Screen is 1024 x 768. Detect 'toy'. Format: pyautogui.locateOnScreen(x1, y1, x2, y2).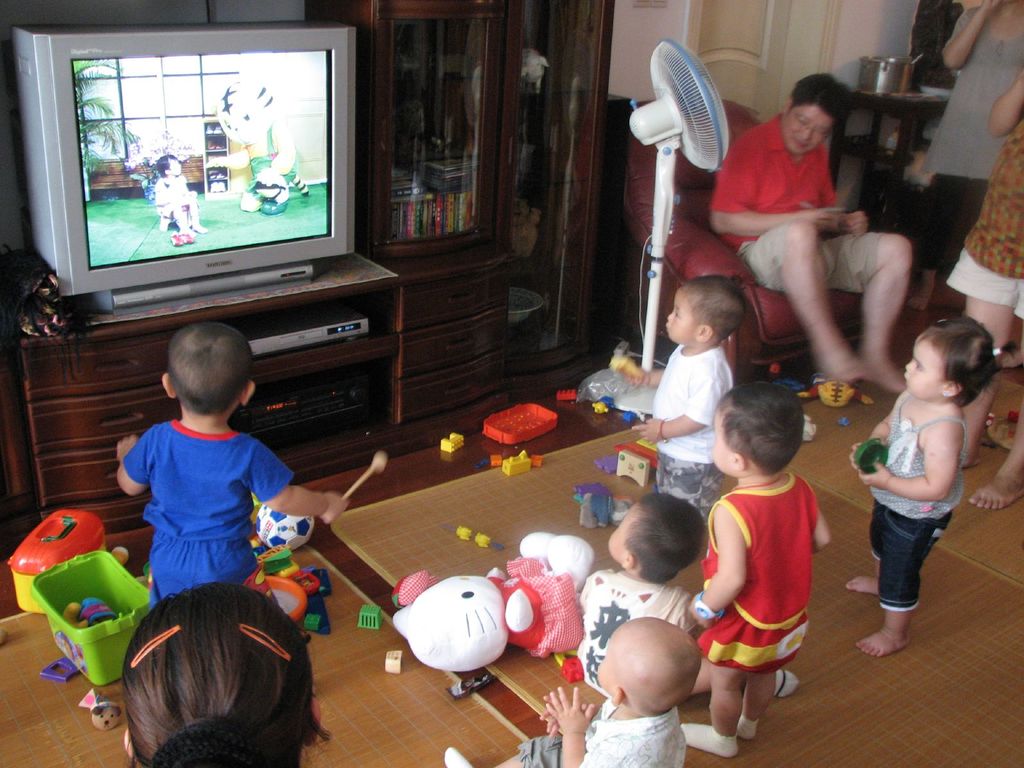
pyautogui.locateOnScreen(62, 595, 119, 628).
